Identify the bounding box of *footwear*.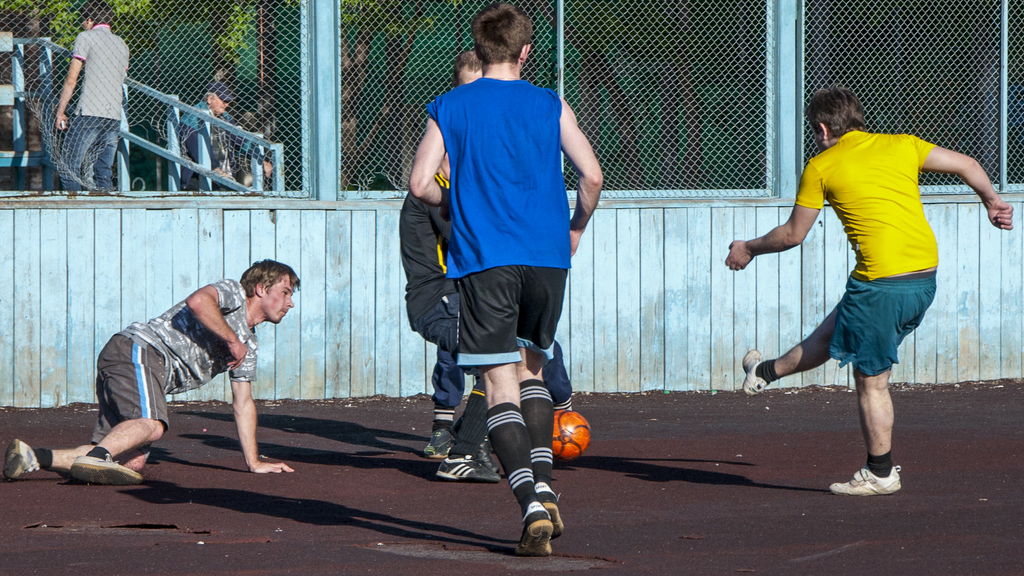
(left=741, top=344, right=767, bottom=392).
